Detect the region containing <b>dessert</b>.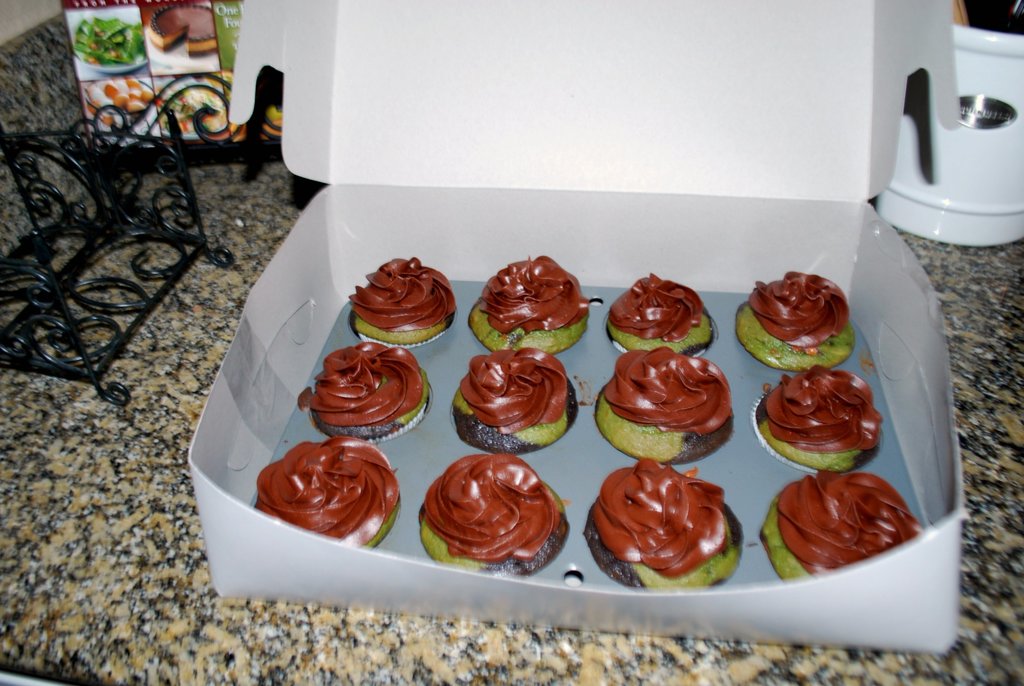
select_region(762, 466, 923, 582).
